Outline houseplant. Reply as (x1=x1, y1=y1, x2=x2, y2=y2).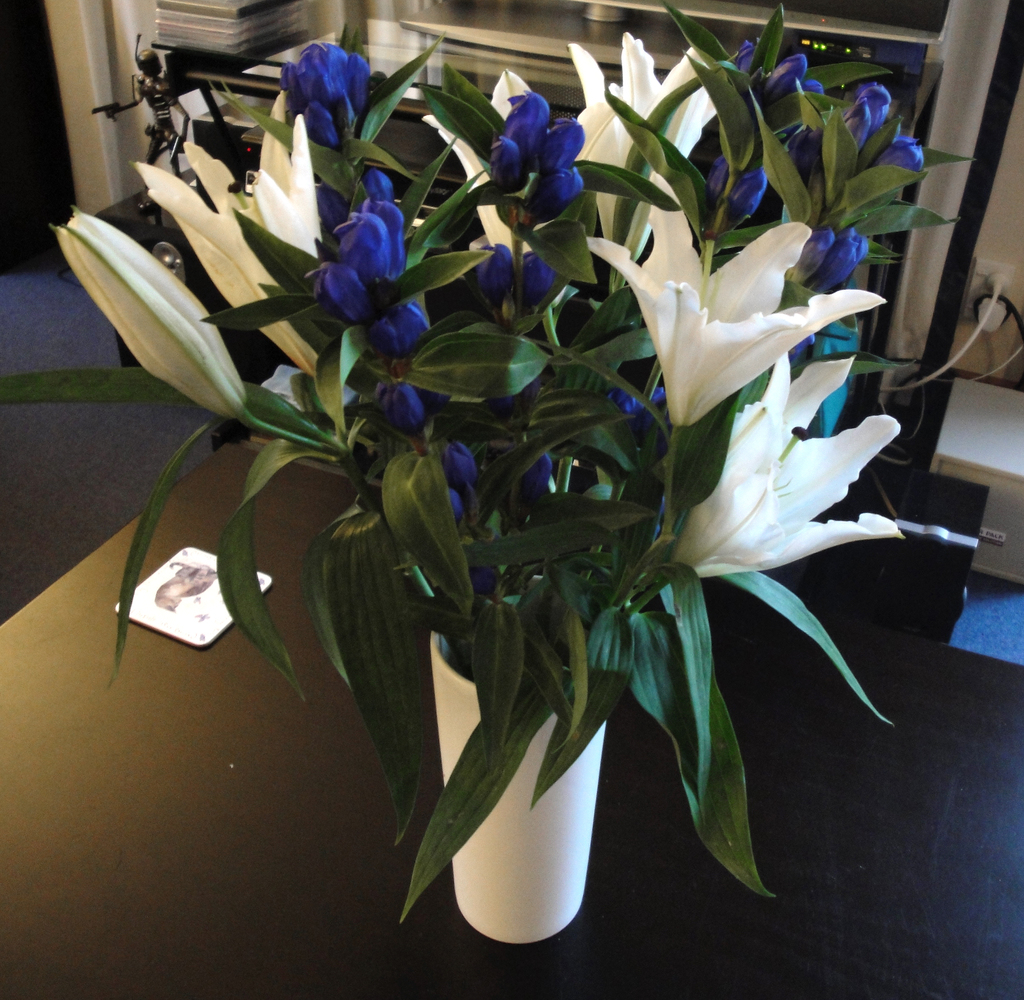
(x1=0, y1=0, x2=980, y2=928).
